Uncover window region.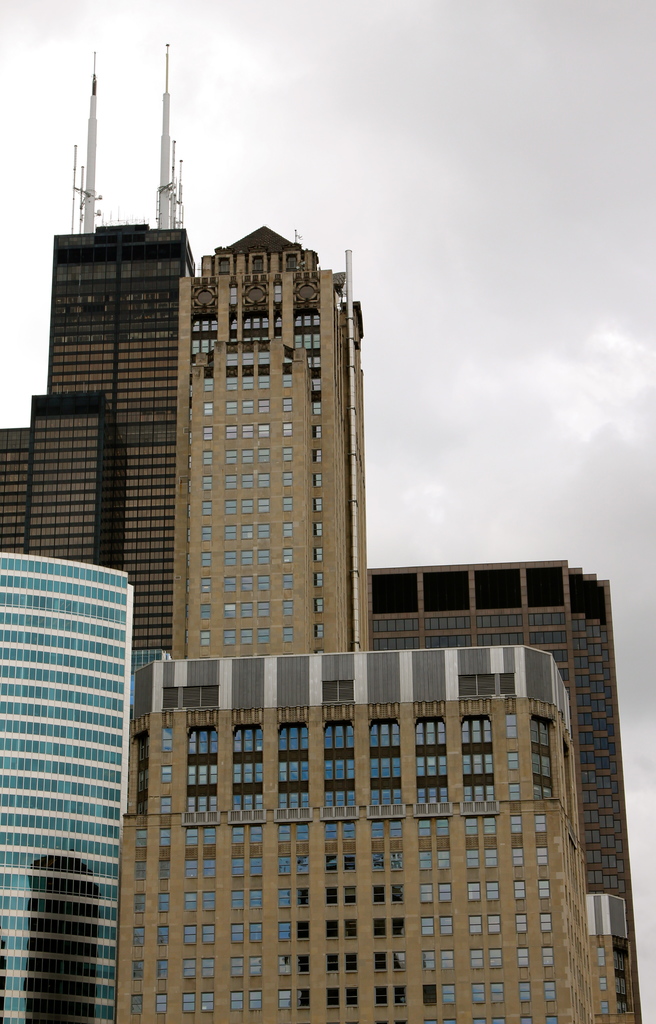
Uncovered: x1=284, y1=373, x2=293, y2=388.
